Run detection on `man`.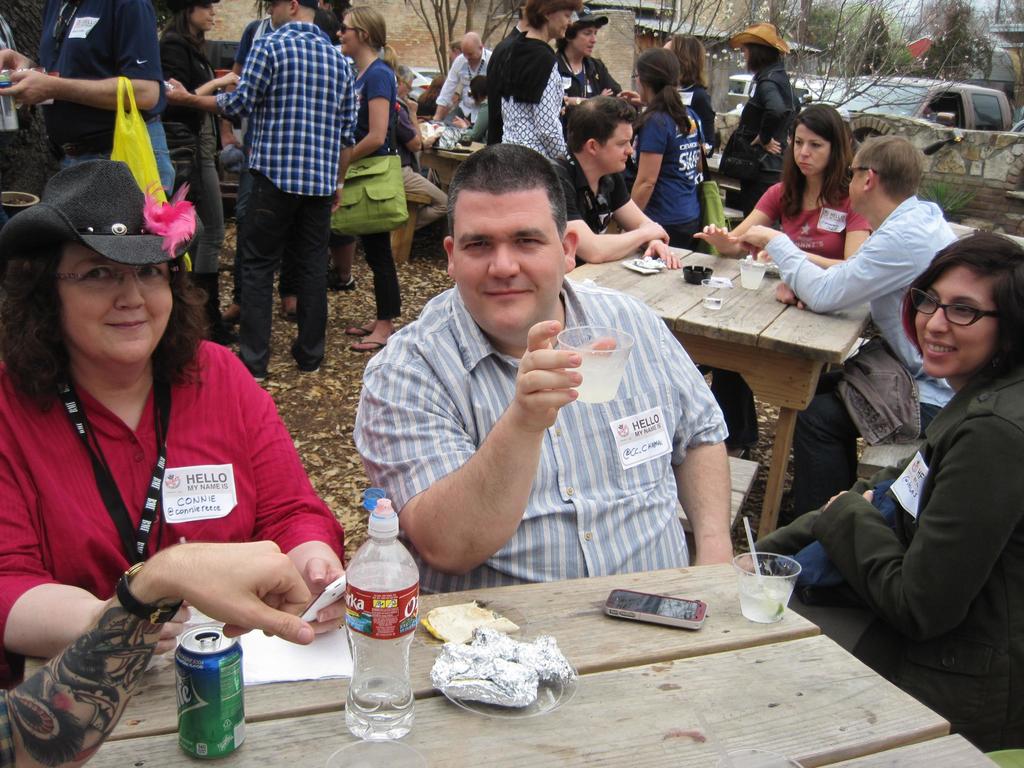
Result: crop(427, 31, 492, 131).
